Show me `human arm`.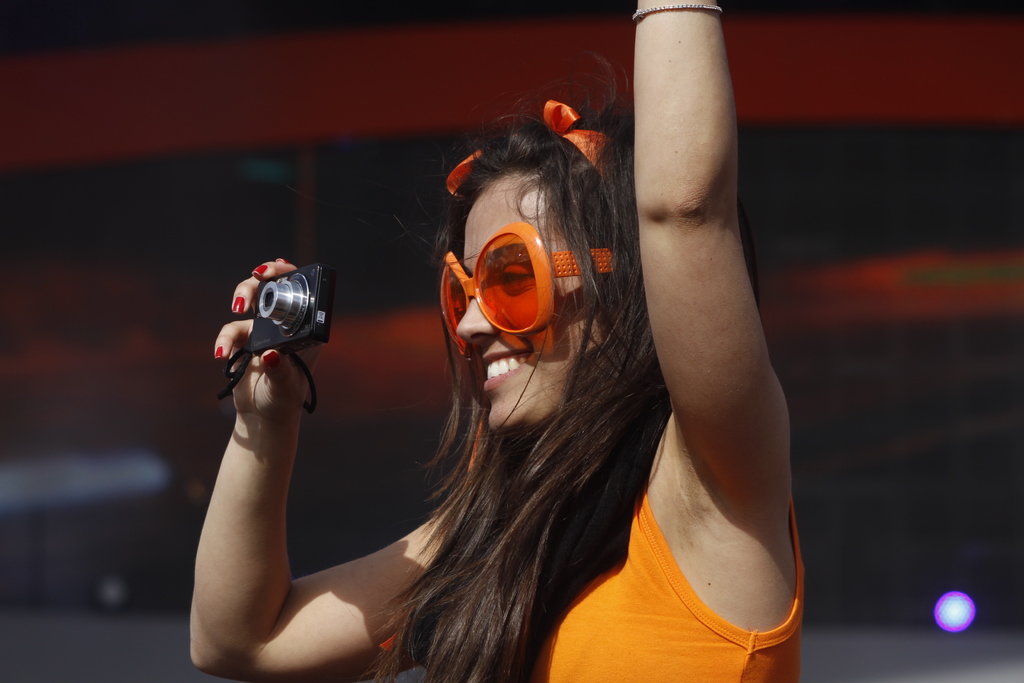
`human arm` is here: (left=667, top=3, right=788, bottom=530).
